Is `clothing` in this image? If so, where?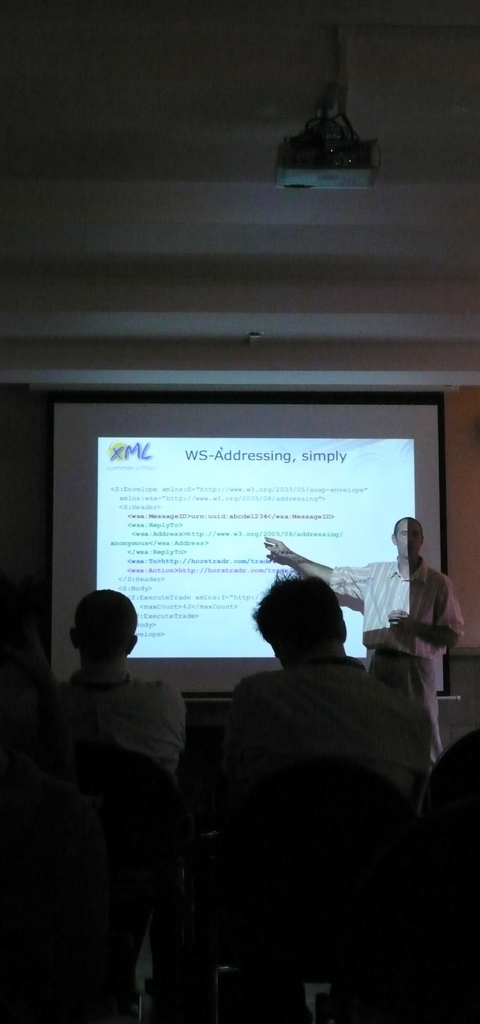
Yes, at [56,675,188,1005].
